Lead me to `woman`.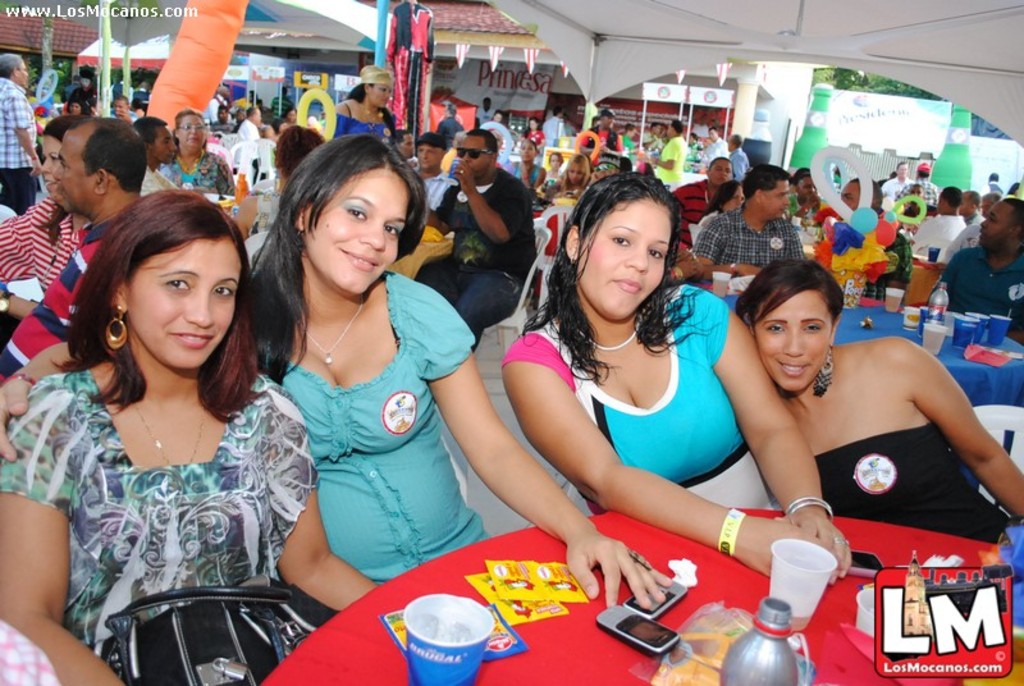
Lead to box(724, 250, 1023, 544).
